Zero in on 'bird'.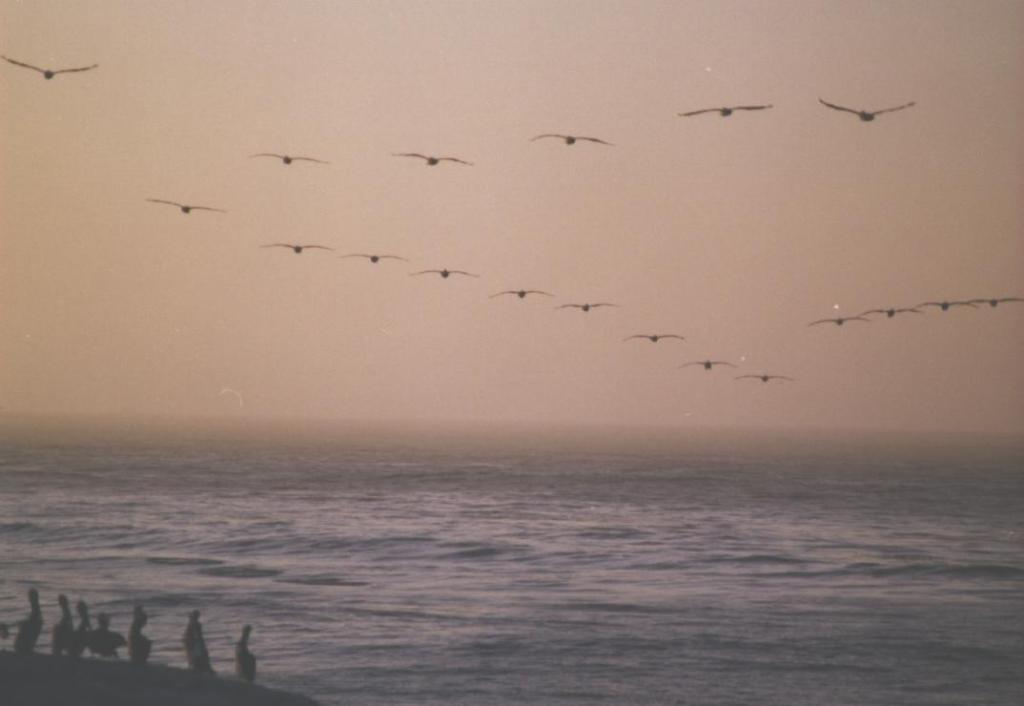
Zeroed in: 679 353 741 371.
